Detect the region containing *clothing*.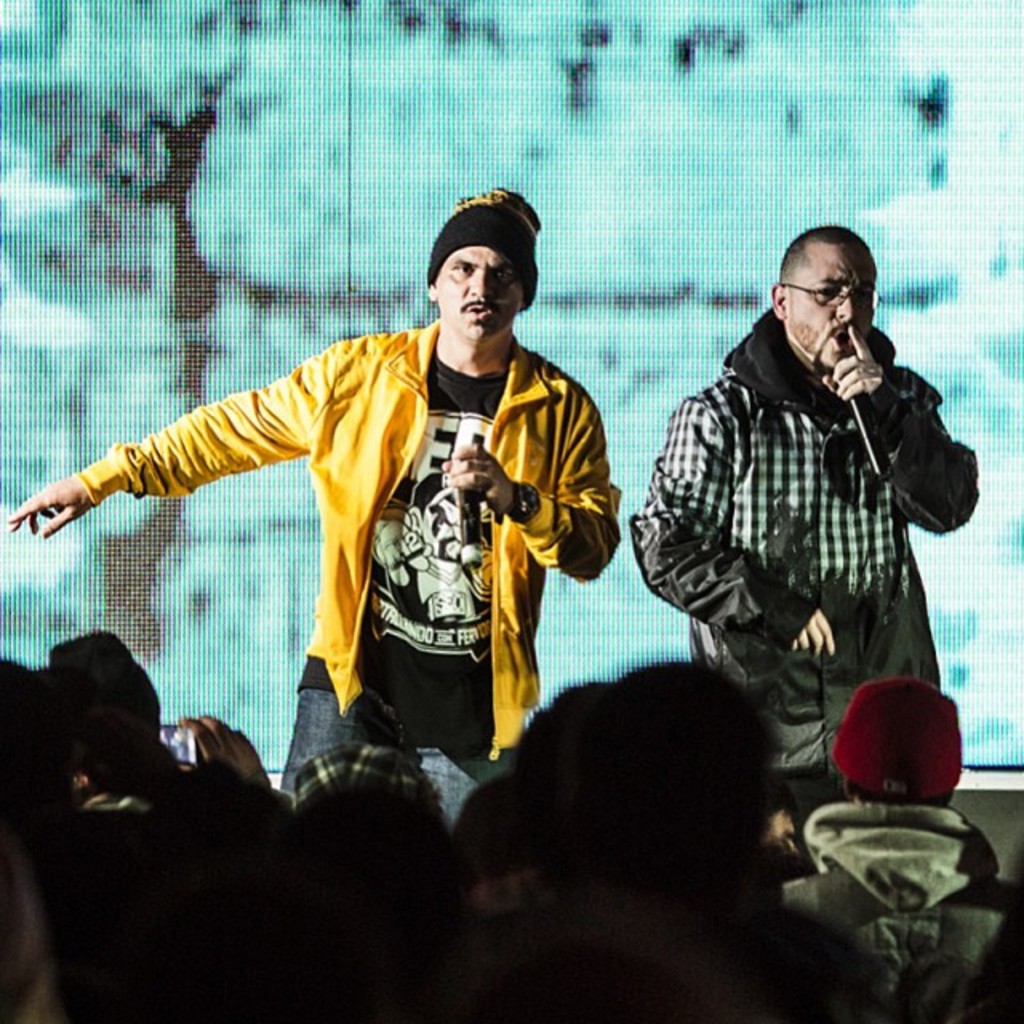
x1=768, y1=798, x2=1021, y2=1022.
